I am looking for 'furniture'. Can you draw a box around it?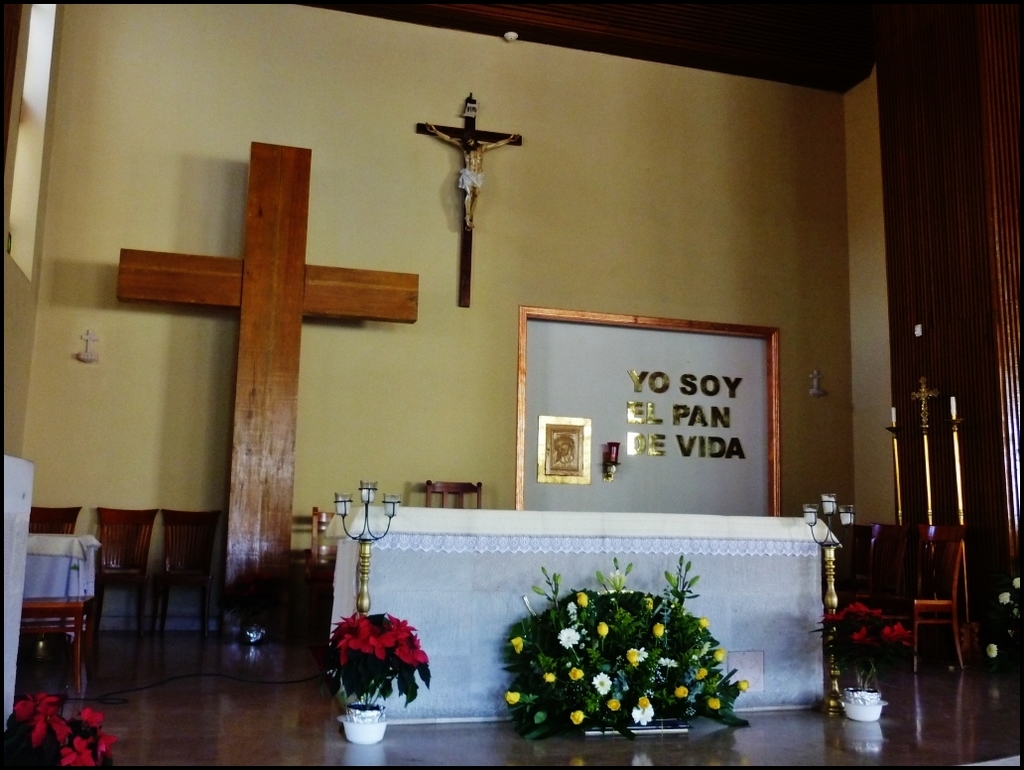
Sure, the bounding box is bbox(28, 506, 84, 536).
